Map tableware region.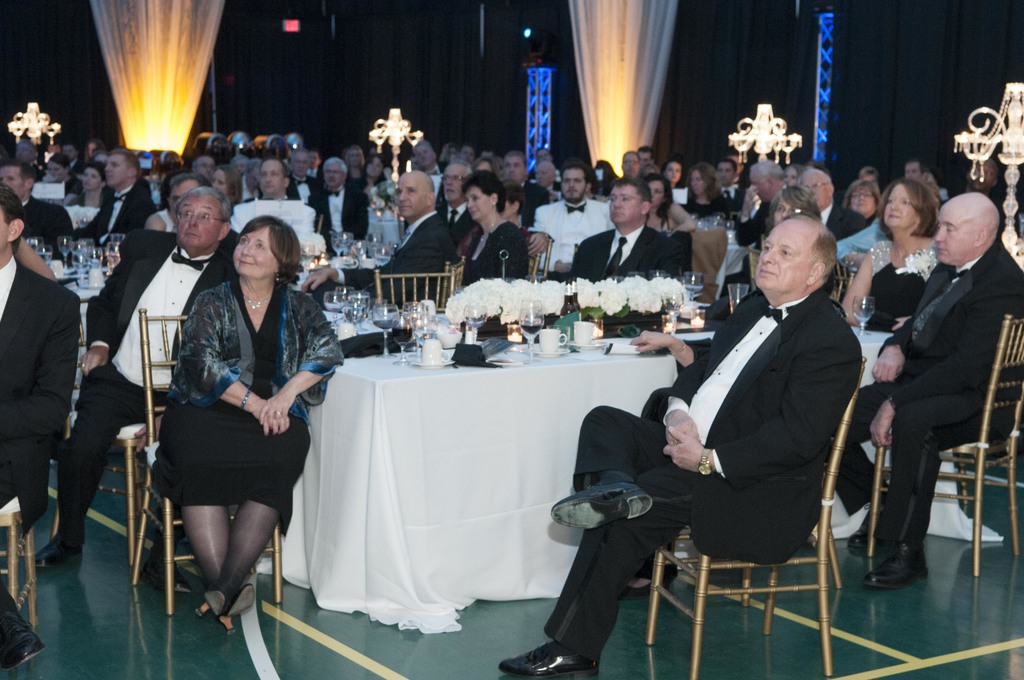
Mapped to (462,304,487,345).
